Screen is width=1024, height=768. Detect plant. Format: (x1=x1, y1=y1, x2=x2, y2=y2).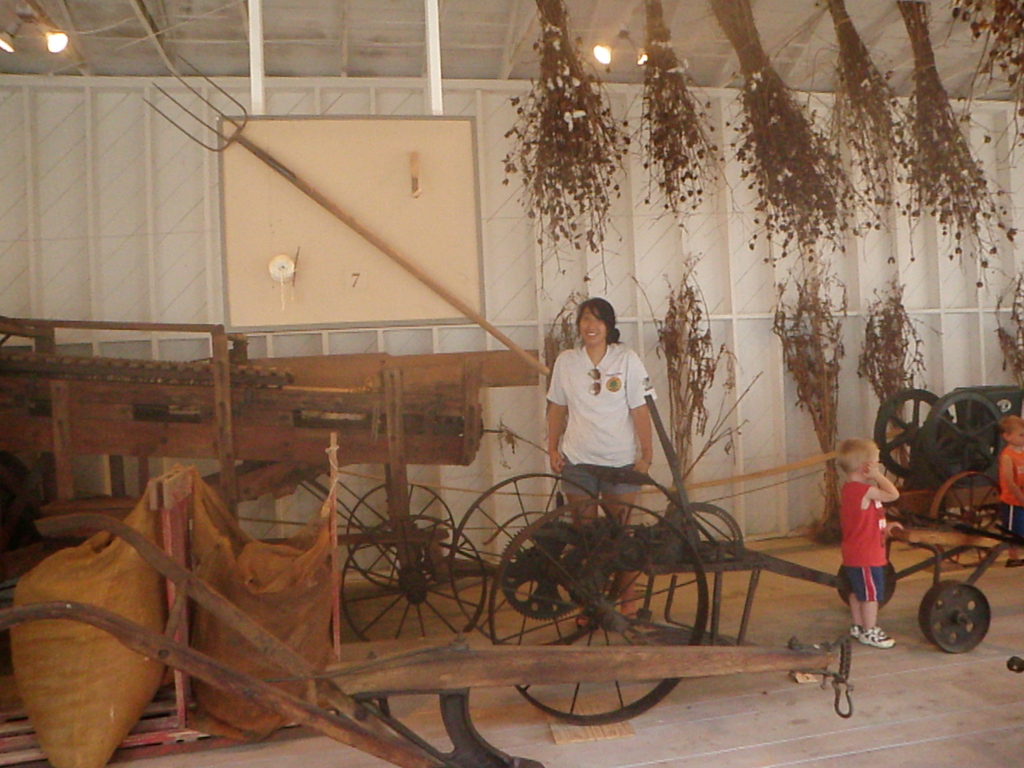
(x1=892, y1=0, x2=1022, y2=289).
